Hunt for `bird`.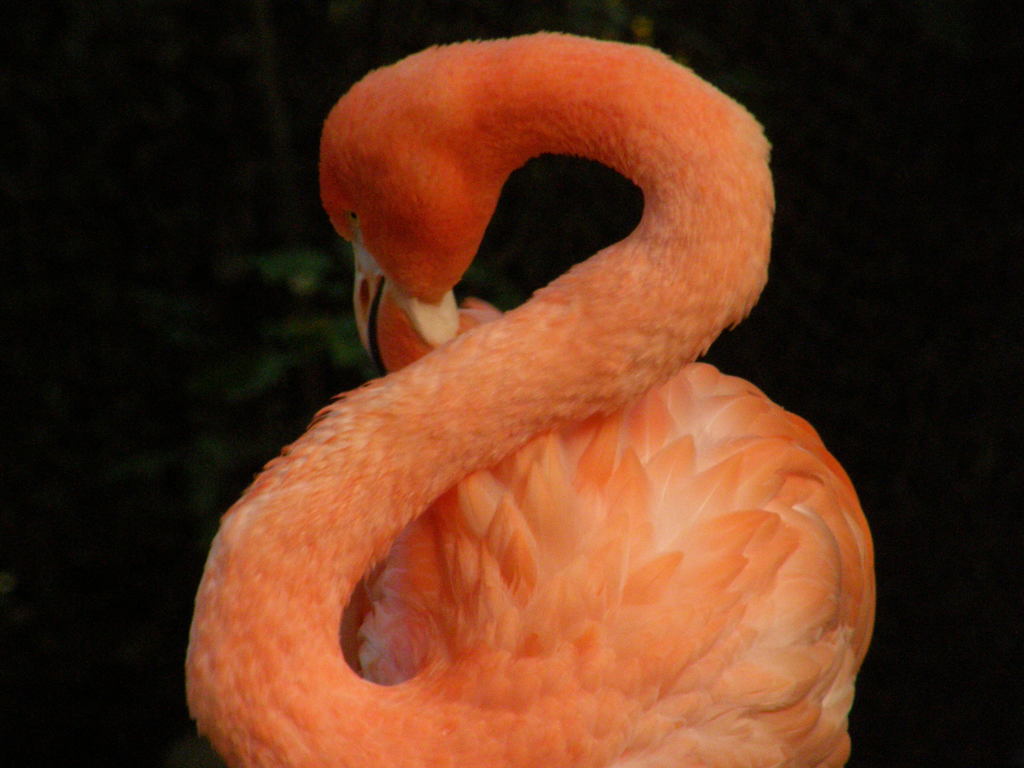
Hunted down at {"left": 179, "top": 27, "right": 875, "bottom": 767}.
